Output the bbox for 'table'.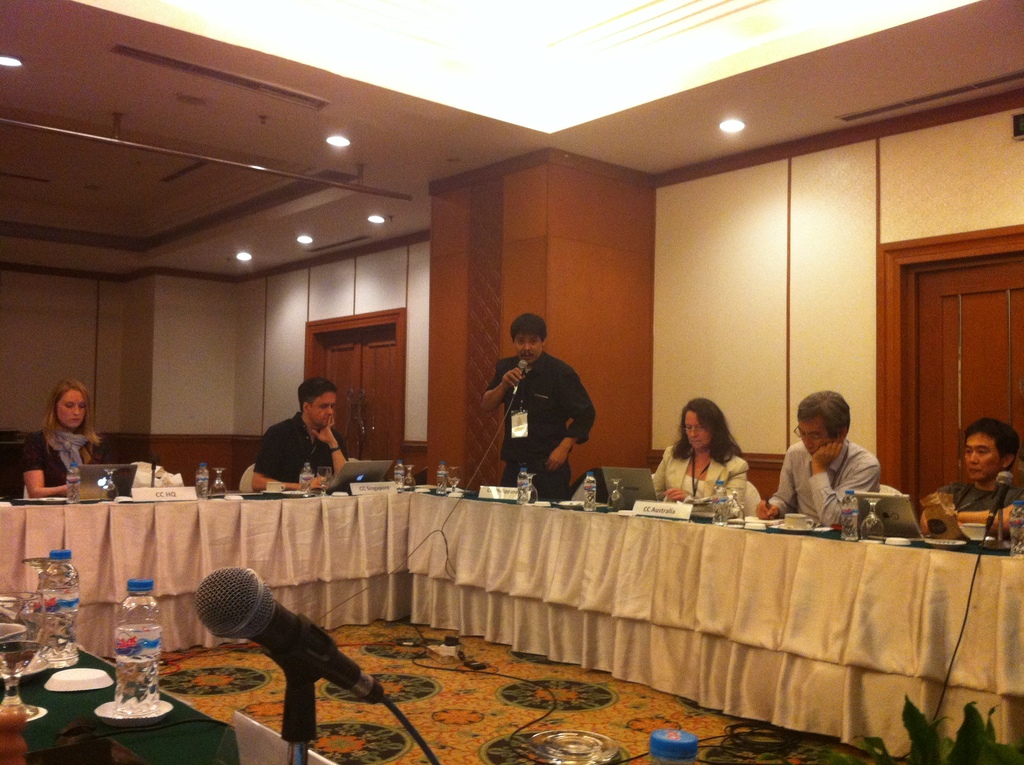
BBox(0, 473, 1023, 764).
